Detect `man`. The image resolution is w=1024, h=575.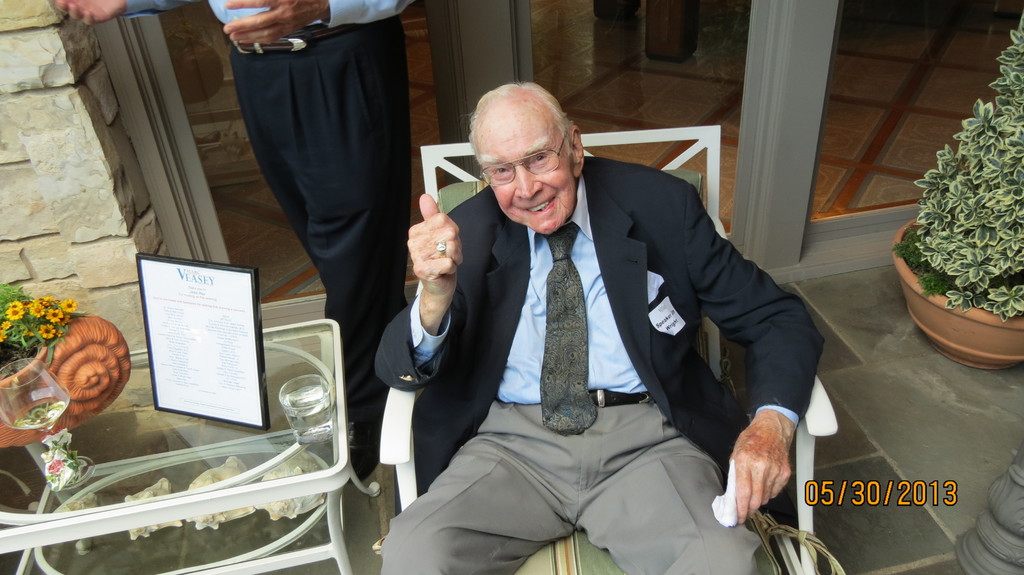
rect(349, 90, 819, 548).
